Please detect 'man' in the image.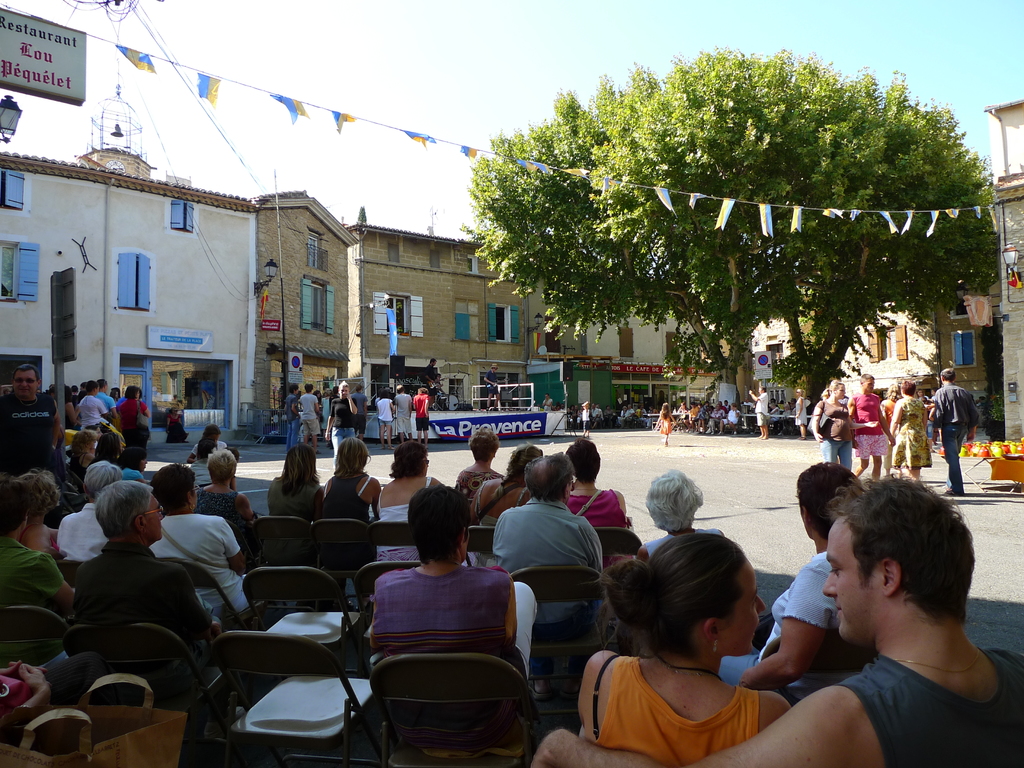
<bbox>748, 387, 766, 443</bbox>.
